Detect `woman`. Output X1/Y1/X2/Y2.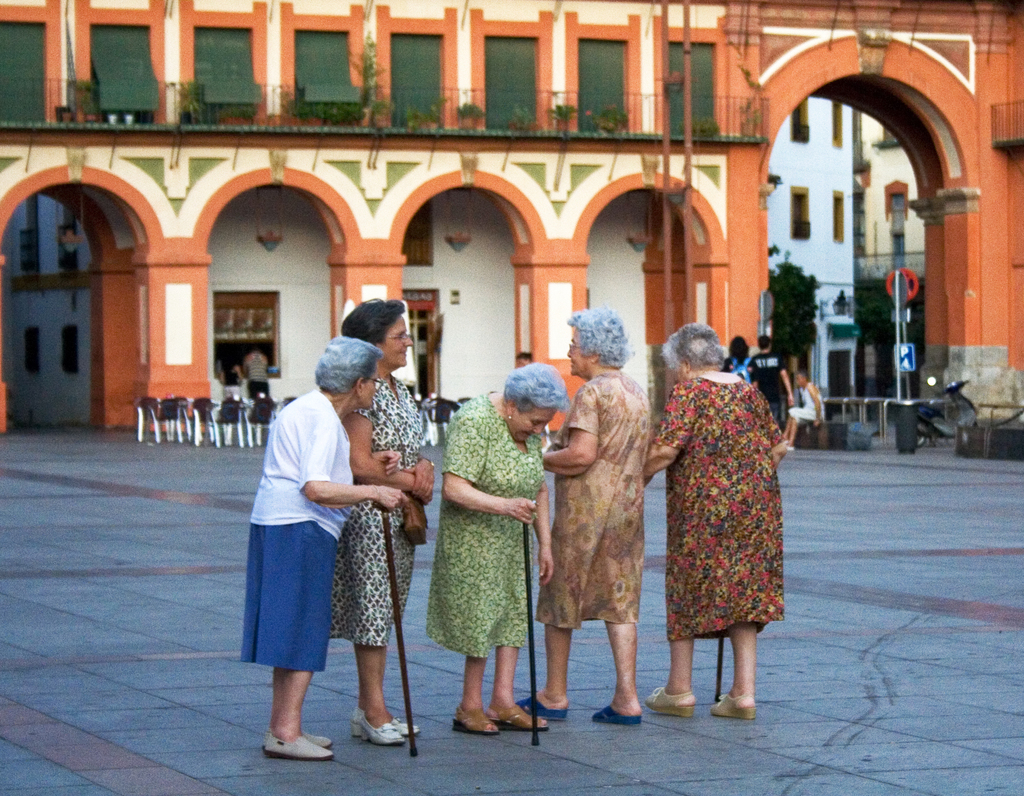
416/362/553/734.
